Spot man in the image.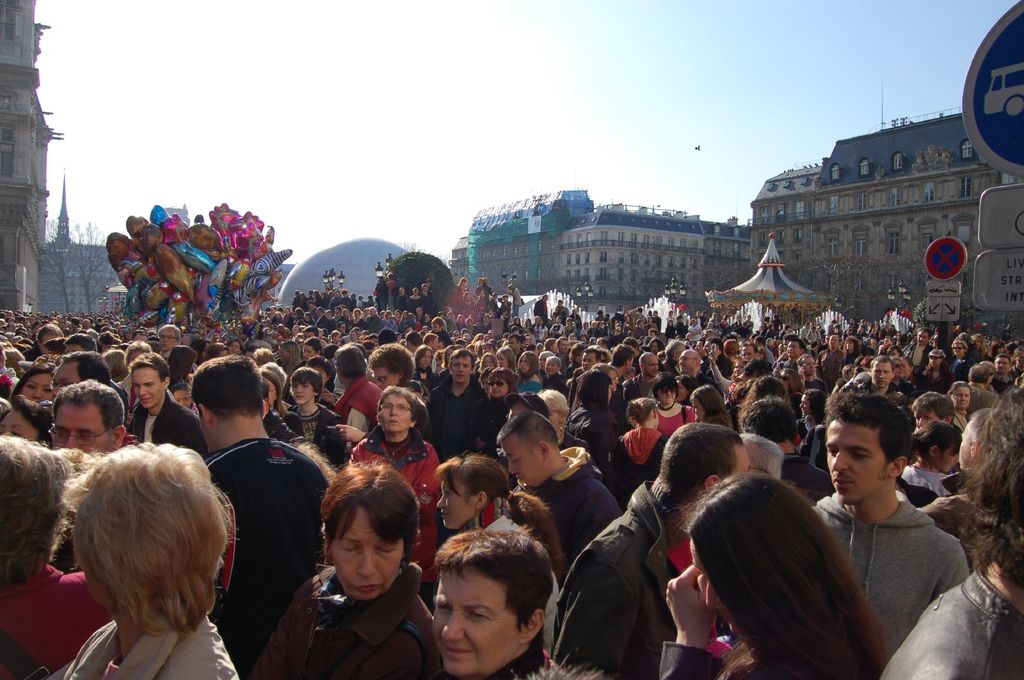
man found at crop(421, 346, 496, 539).
